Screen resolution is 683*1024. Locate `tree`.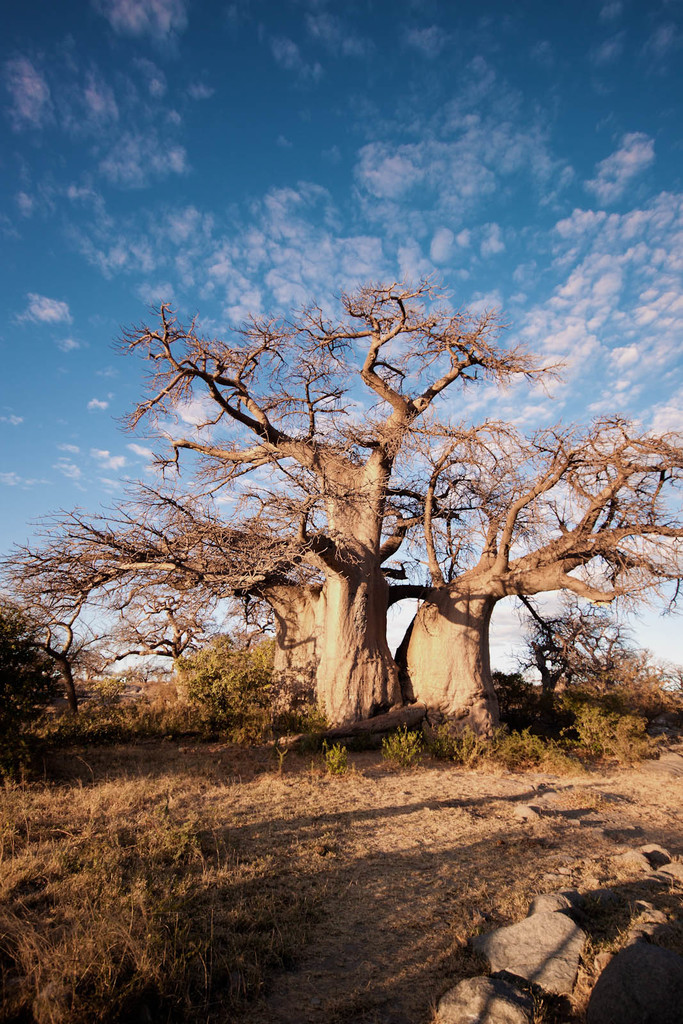
BBox(0, 593, 66, 743).
